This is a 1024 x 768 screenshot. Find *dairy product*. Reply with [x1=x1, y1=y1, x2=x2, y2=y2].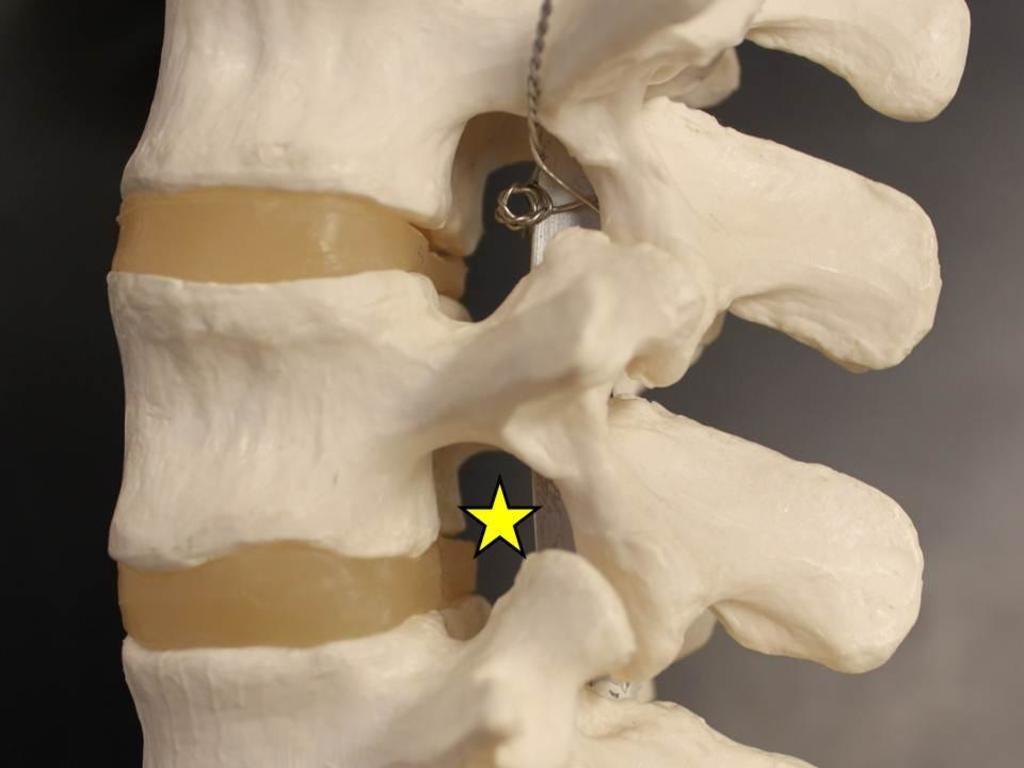
[x1=135, y1=560, x2=831, y2=767].
